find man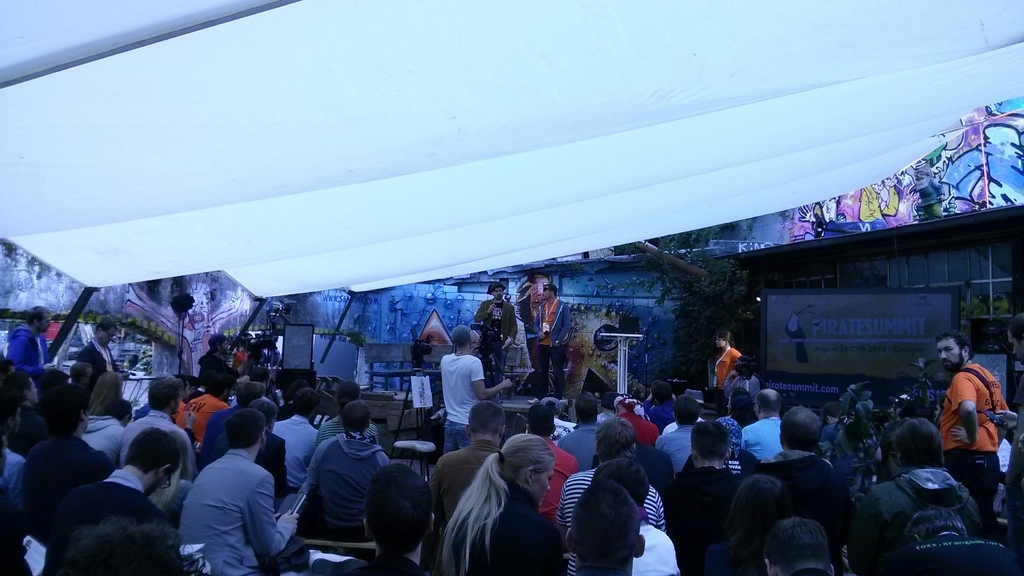
bbox(554, 476, 648, 575)
